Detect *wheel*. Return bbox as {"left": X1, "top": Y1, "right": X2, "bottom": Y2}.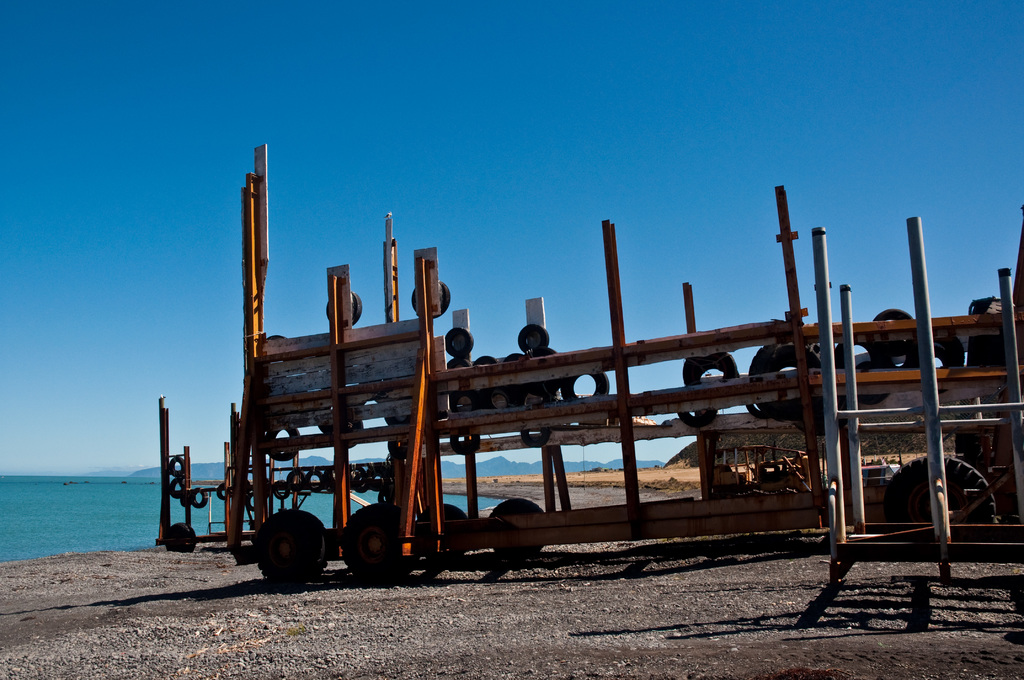
{"left": 687, "top": 349, "right": 736, "bottom": 387}.
